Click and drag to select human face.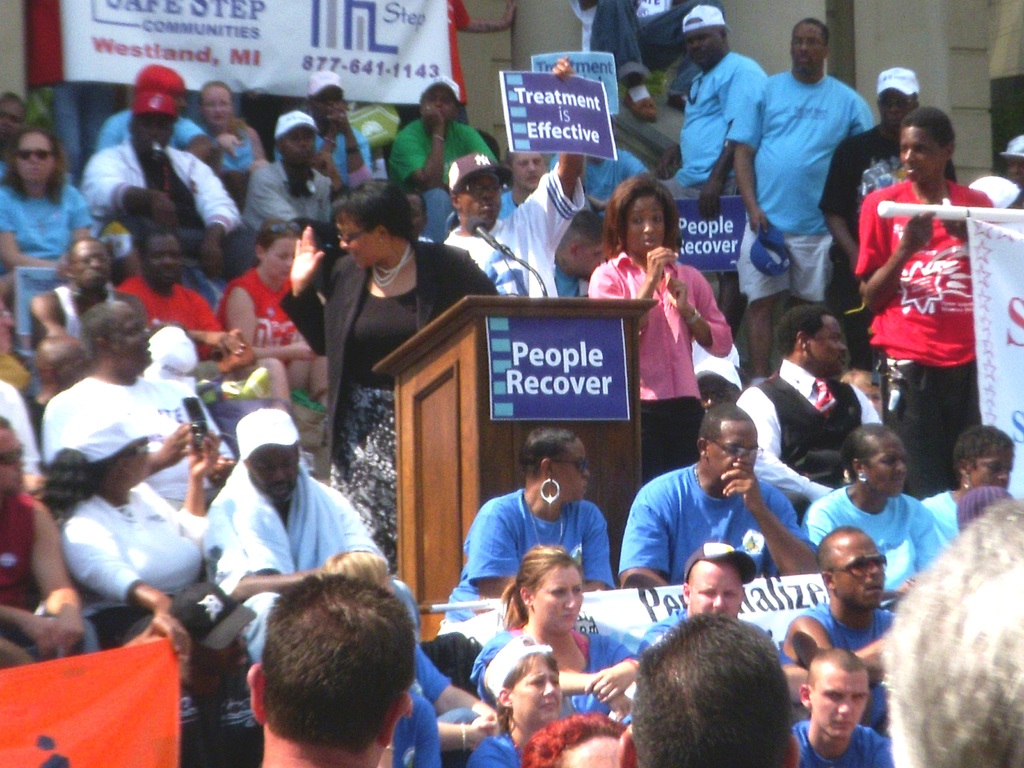
Selection: [262, 242, 296, 278].
